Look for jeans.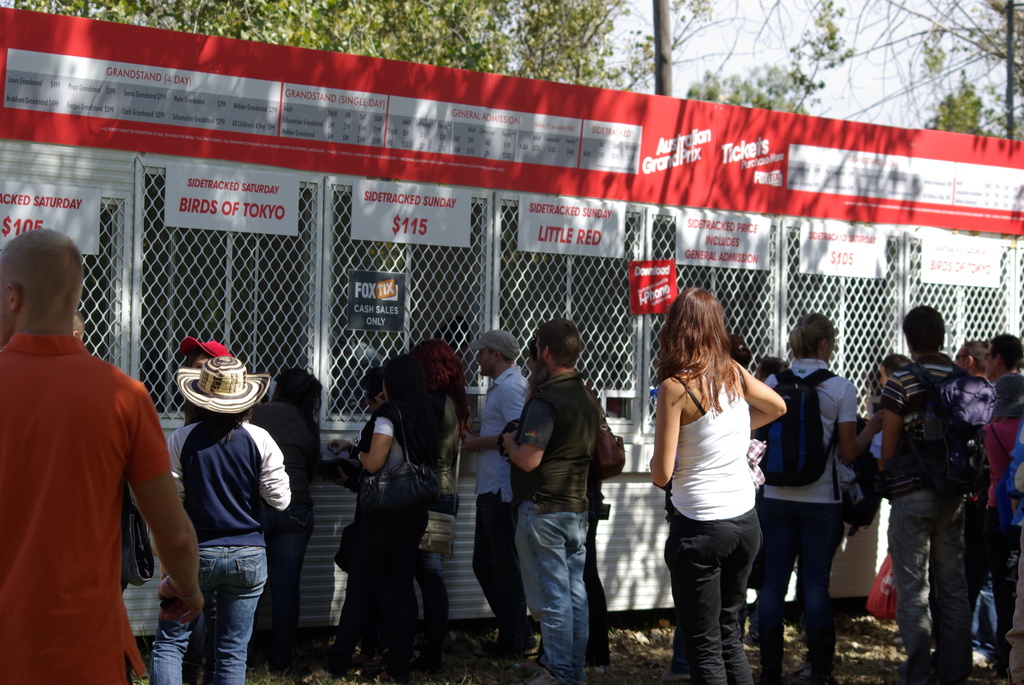
Found: pyautogui.locateOnScreen(254, 491, 316, 673).
